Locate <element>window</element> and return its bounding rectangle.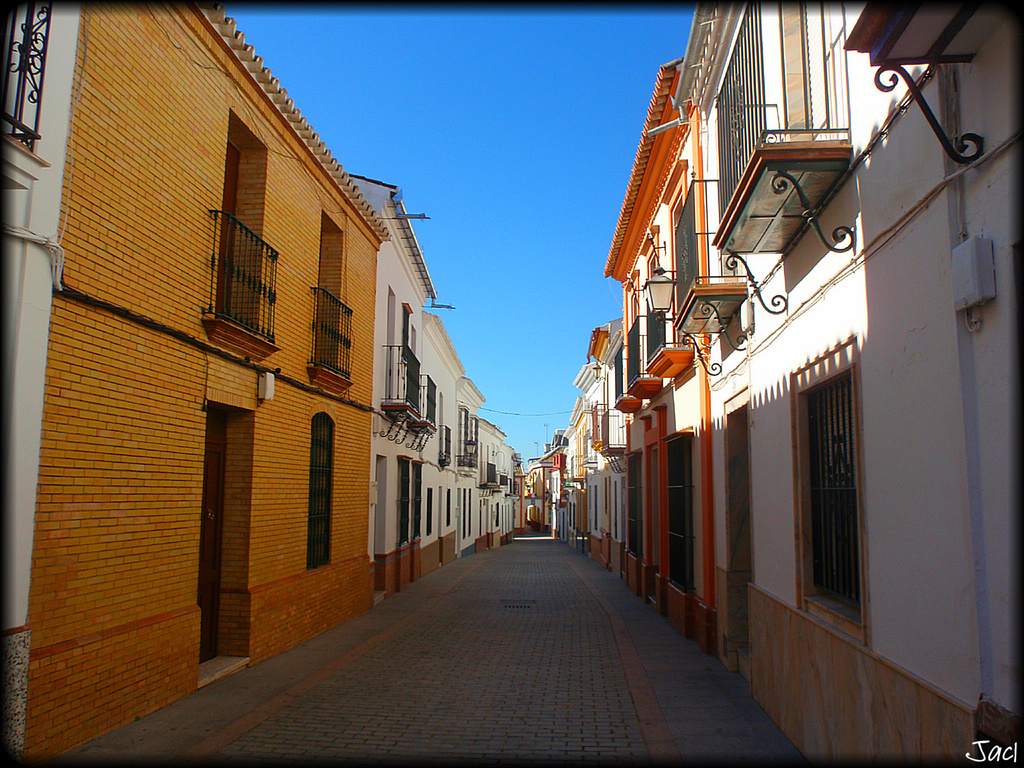
[x1=667, y1=179, x2=703, y2=316].
